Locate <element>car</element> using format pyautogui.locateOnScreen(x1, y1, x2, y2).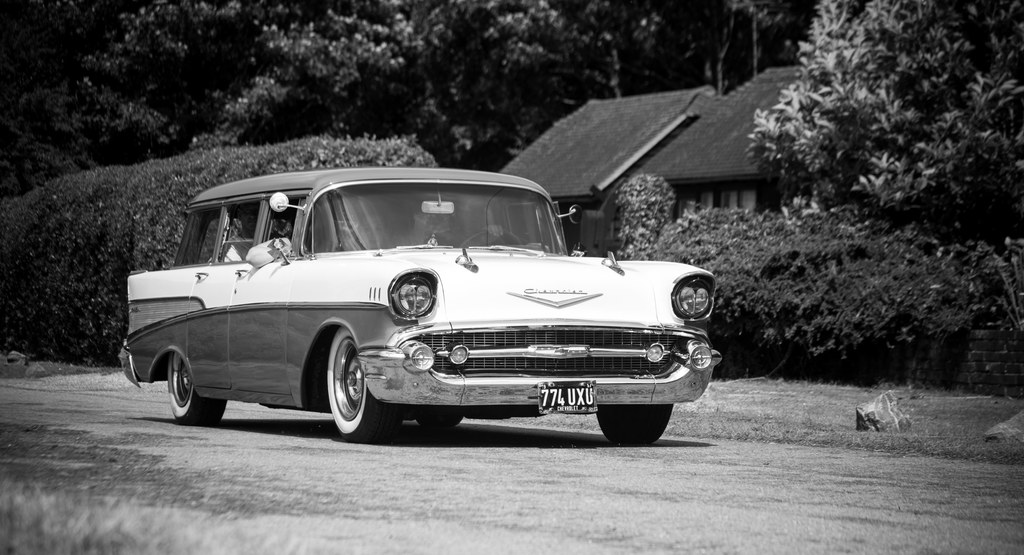
pyautogui.locateOnScreen(129, 170, 709, 450).
